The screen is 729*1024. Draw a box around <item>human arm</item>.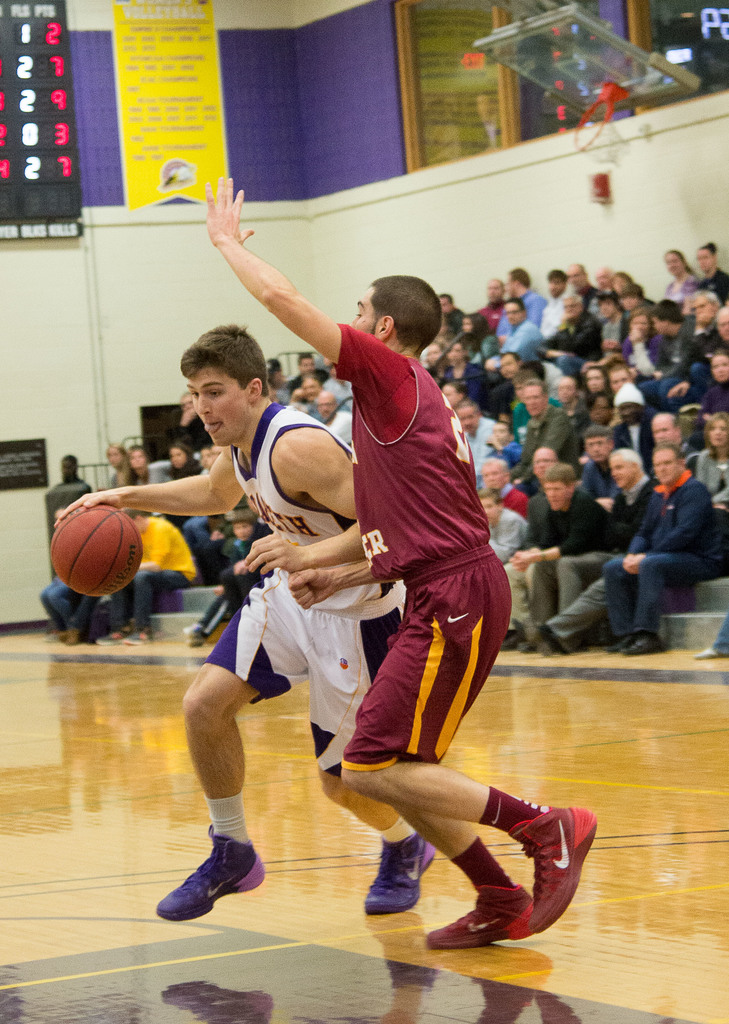
bbox(557, 318, 602, 354).
